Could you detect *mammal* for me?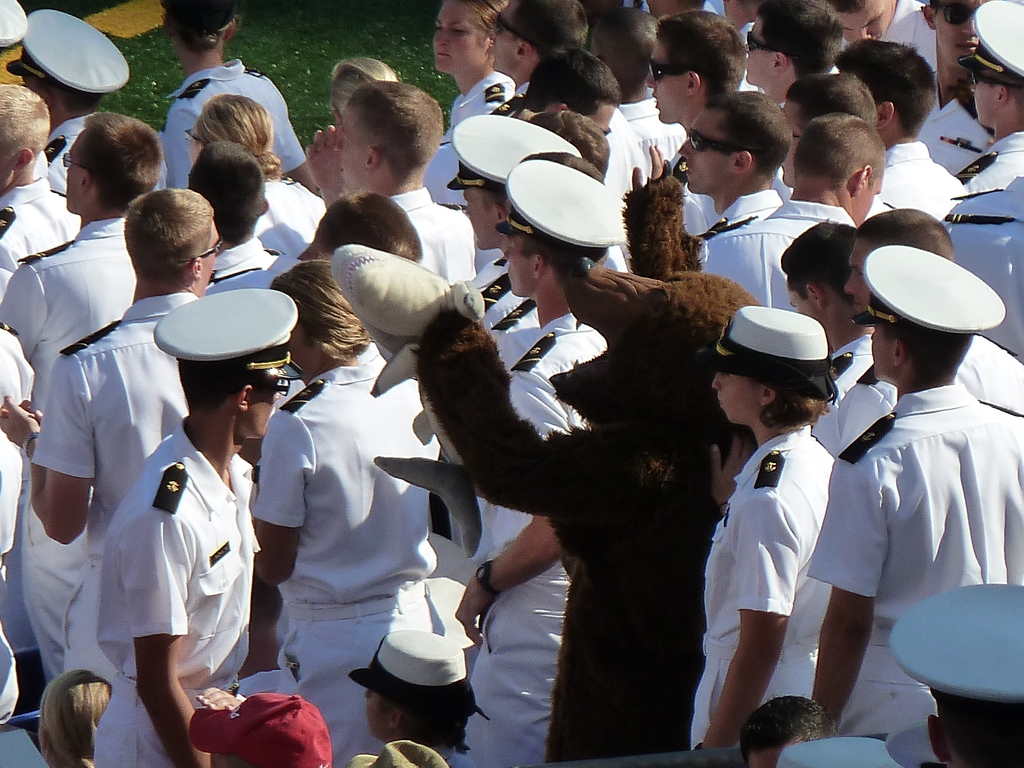
Detection result: [833, 38, 970, 223].
